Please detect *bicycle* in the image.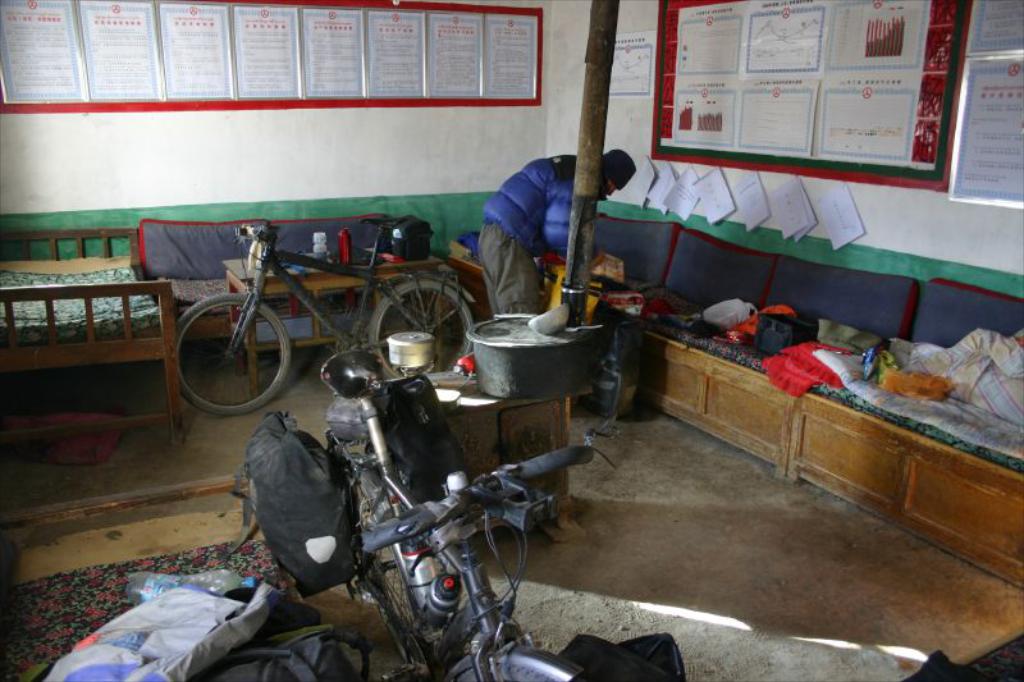
{"x1": 321, "y1": 348, "x2": 596, "y2": 681}.
